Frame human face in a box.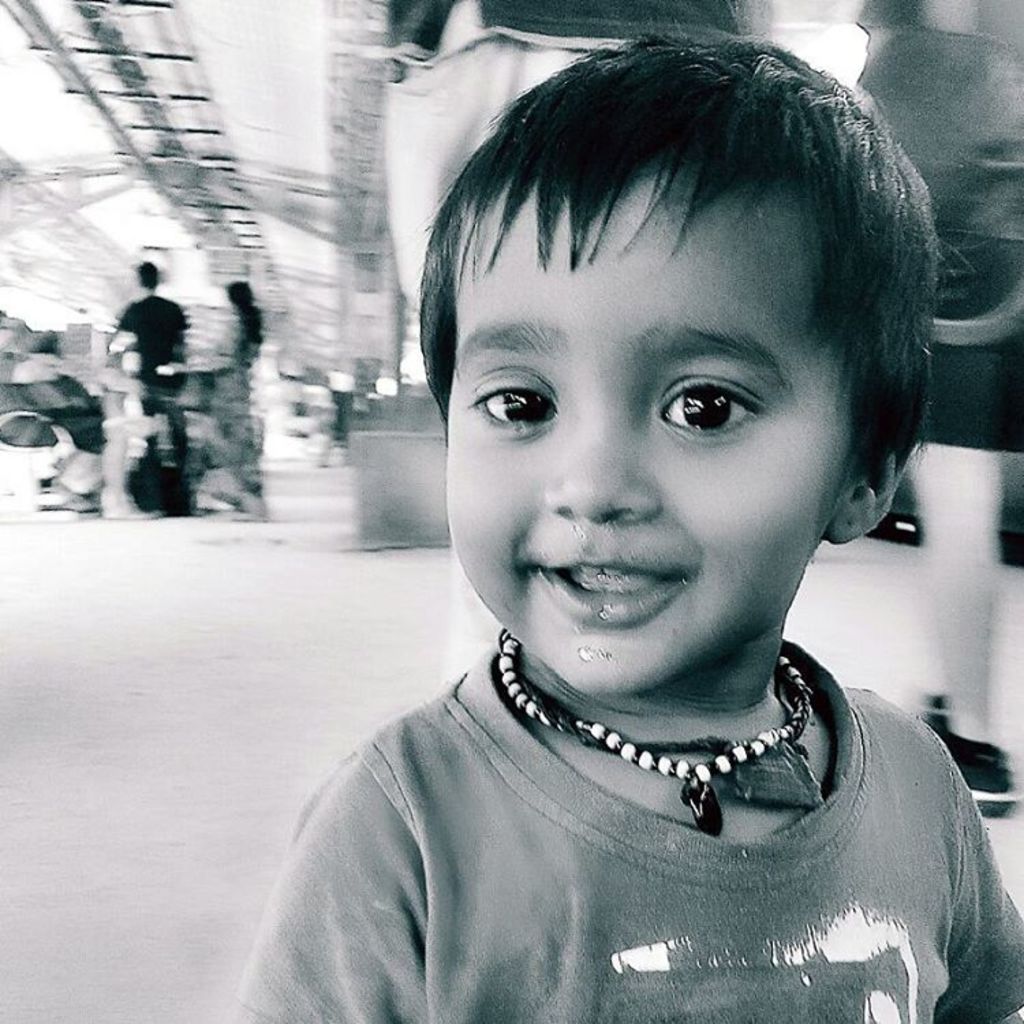
Rect(441, 168, 841, 696).
